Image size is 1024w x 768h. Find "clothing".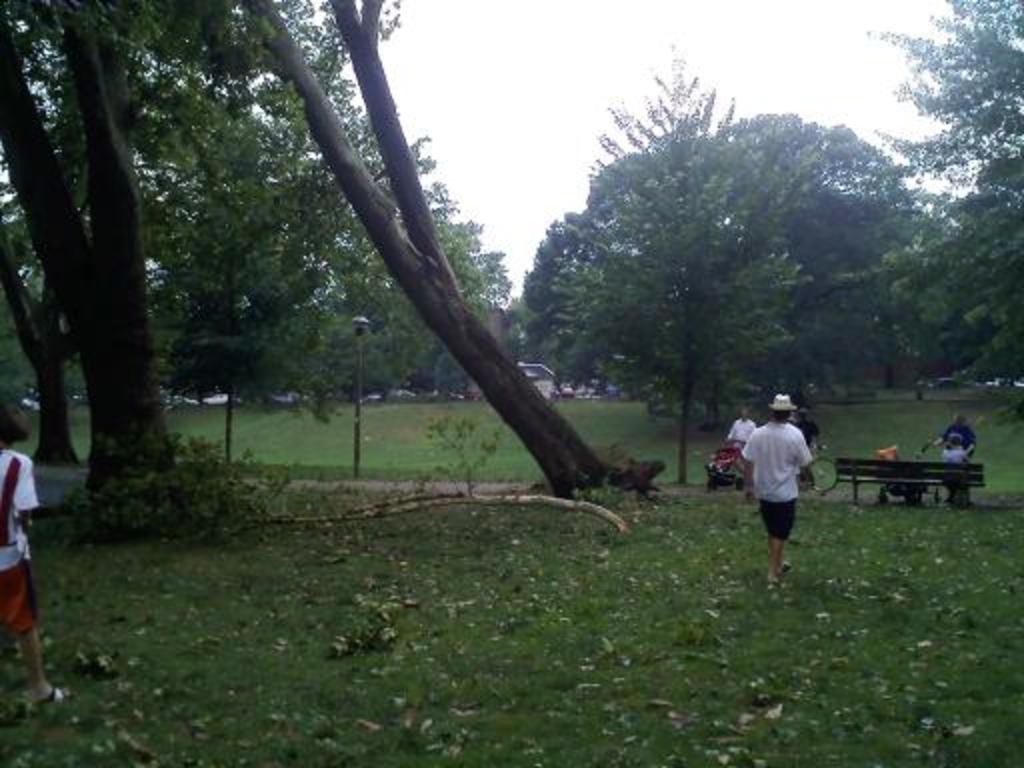
select_region(744, 408, 820, 564).
